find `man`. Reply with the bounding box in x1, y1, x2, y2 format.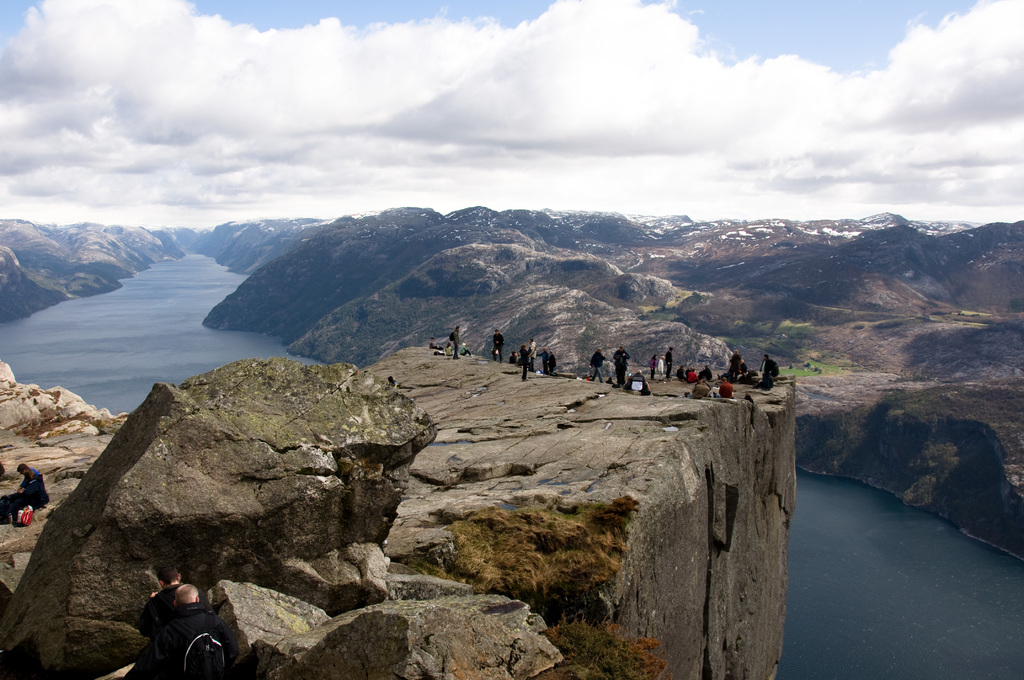
452, 324, 462, 359.
